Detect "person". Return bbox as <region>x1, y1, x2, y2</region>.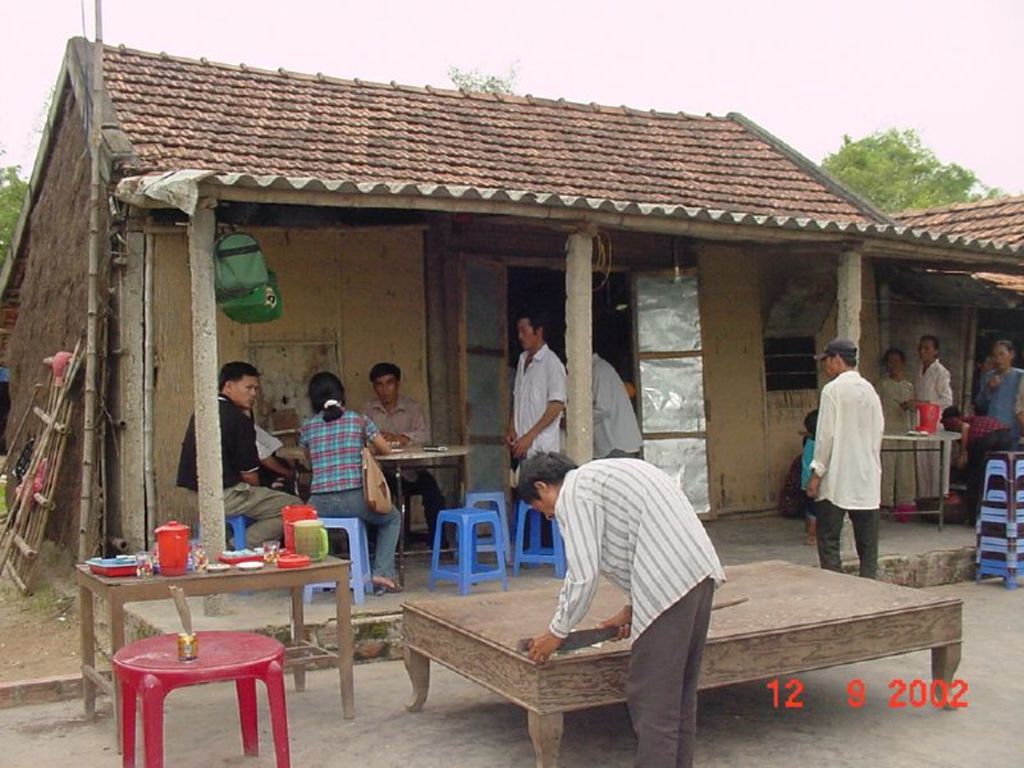
<region>175, 353, 307, 544</region>.
